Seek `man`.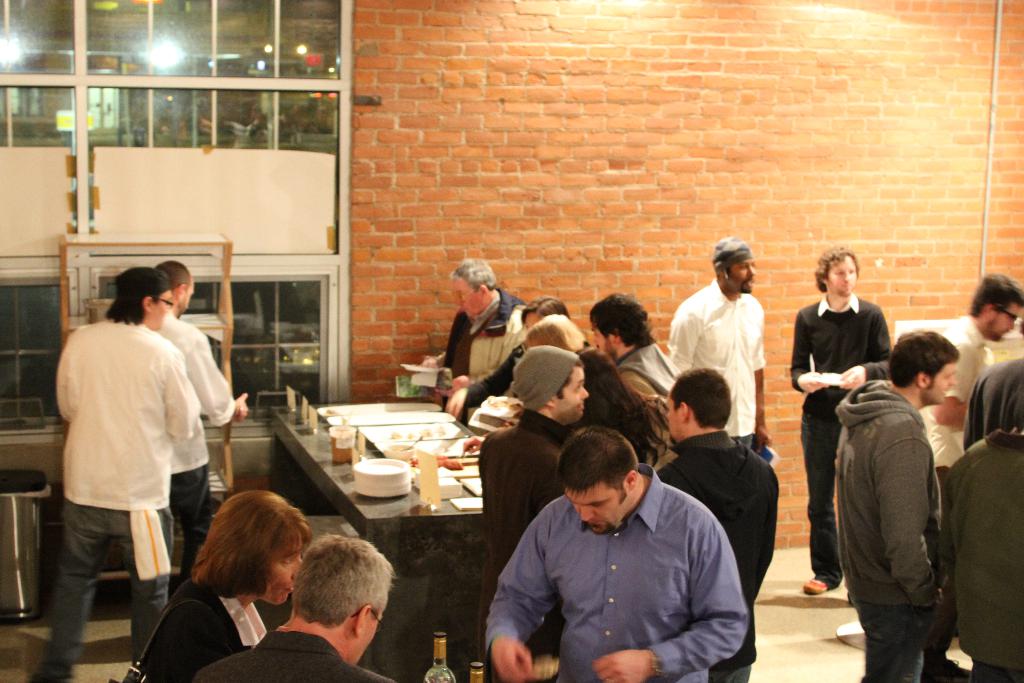
x1=20, y1=263, x2=199, y2=682.
